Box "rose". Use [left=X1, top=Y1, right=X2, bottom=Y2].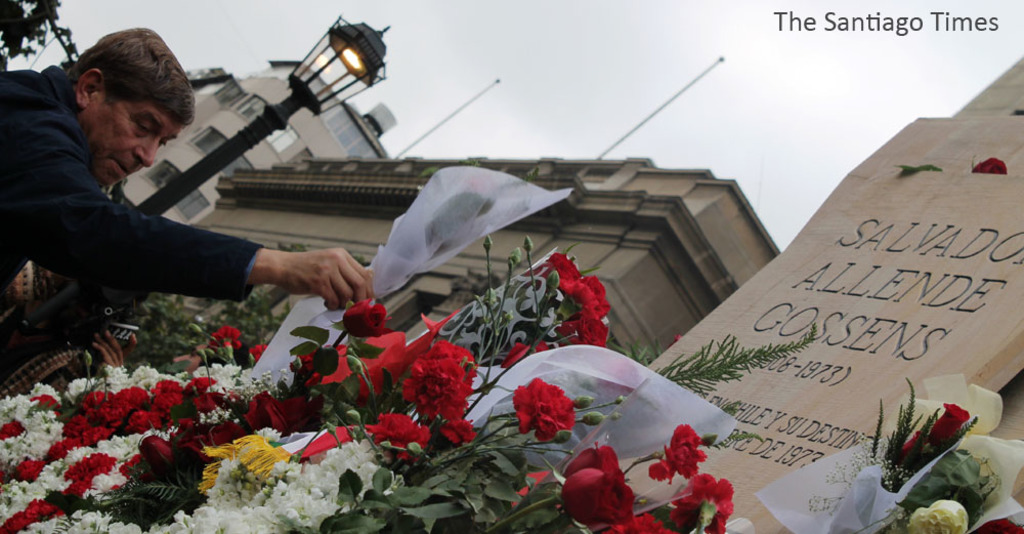
[left=972, top=155, right=1010, bottom=172].
